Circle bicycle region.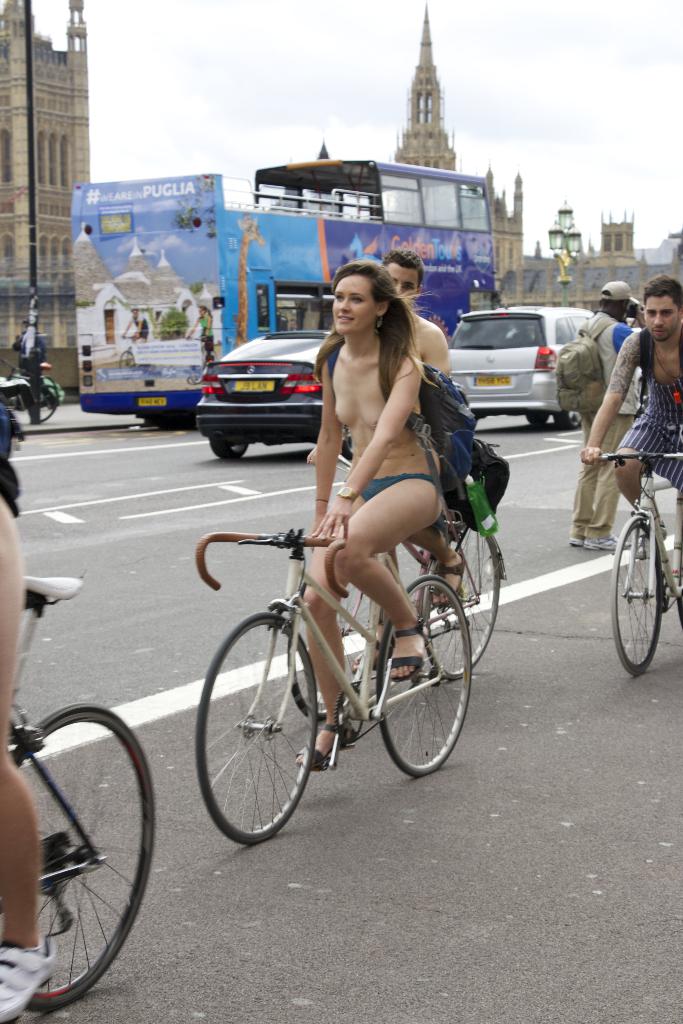
Region: pyautogui.locateOnScreen(284, 447, 502, 726).
